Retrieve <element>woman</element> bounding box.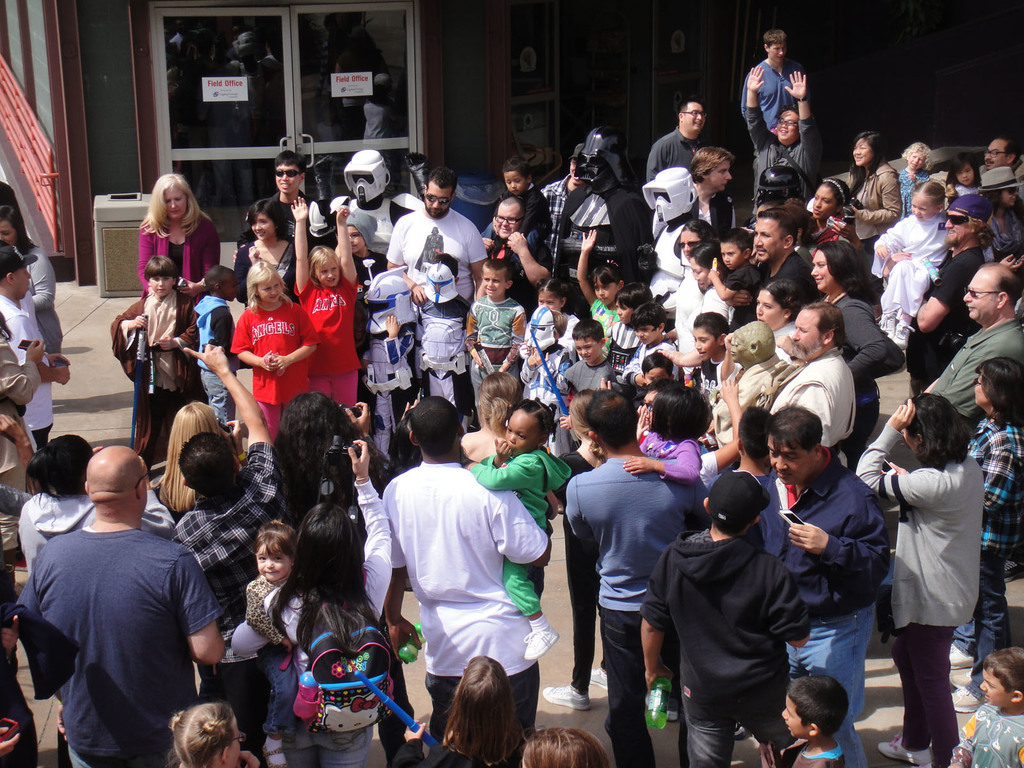
Bounding box: bbox(659, 244, 735, 367).
